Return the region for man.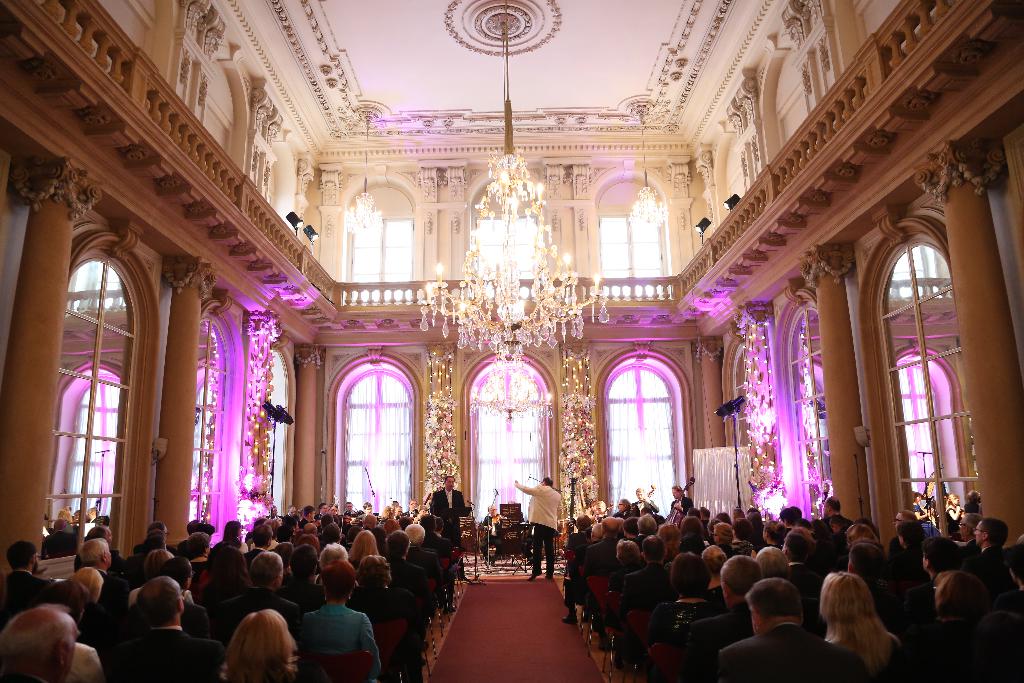
632 490 662 514.
